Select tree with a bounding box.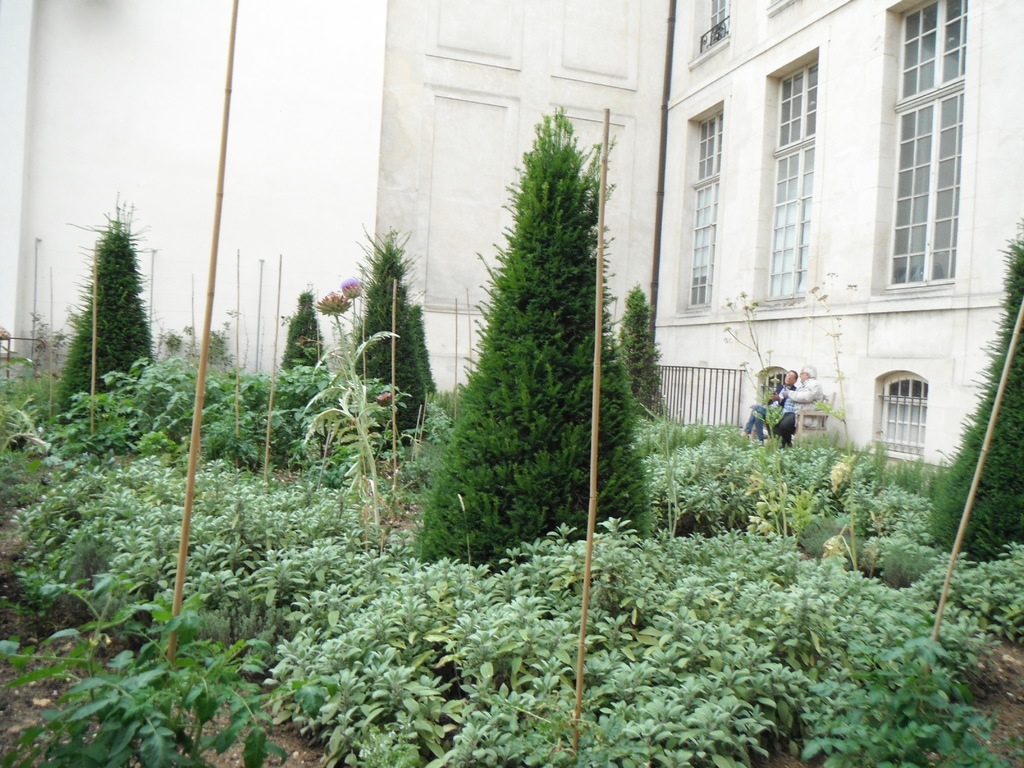
pyautogui.locateOnScreen(403, 100, 657, 574).
